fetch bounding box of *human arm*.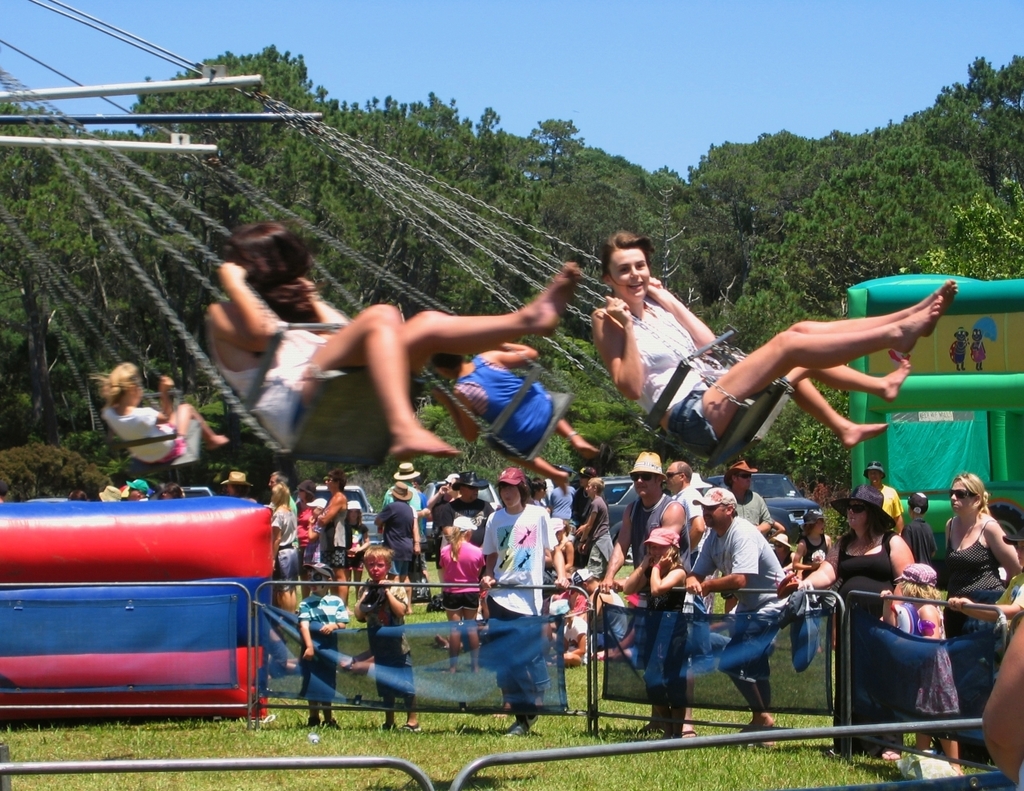
Bbox: left=356, top=588, right=376, bottom=619.
